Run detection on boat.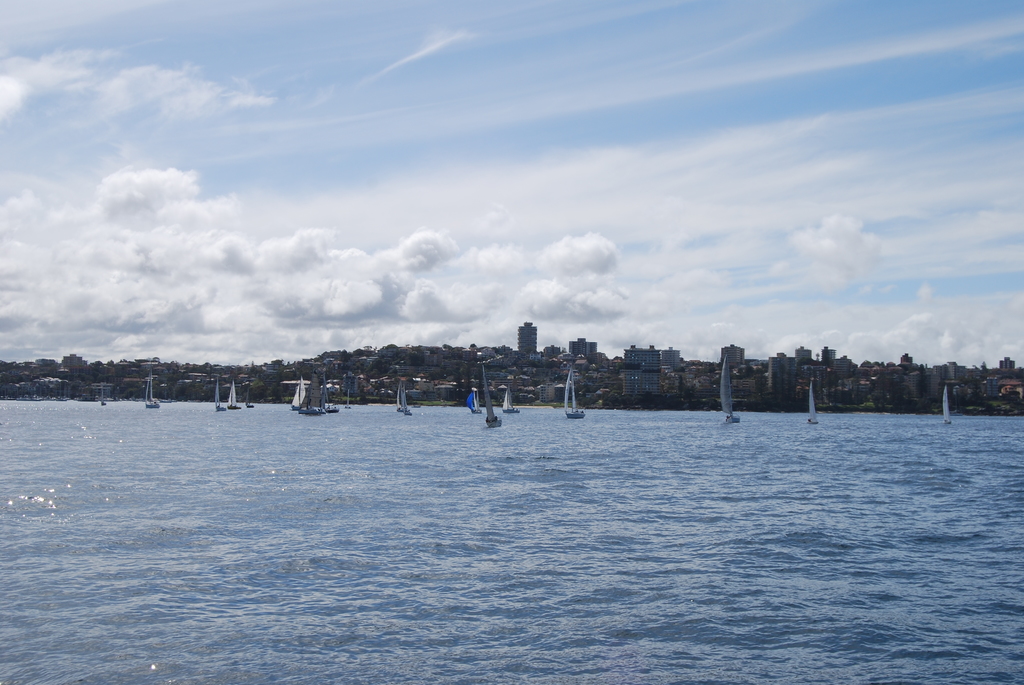
Result: 500 386 523 414.
